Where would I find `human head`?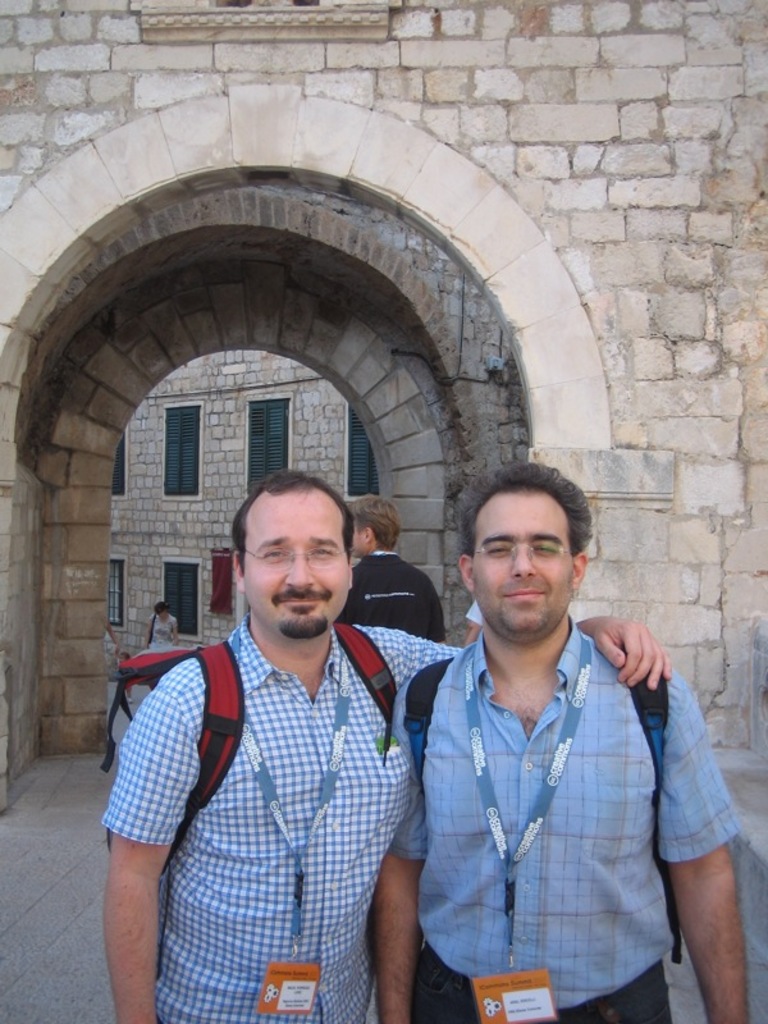
At bbox=[230, 472, 357, 641].
